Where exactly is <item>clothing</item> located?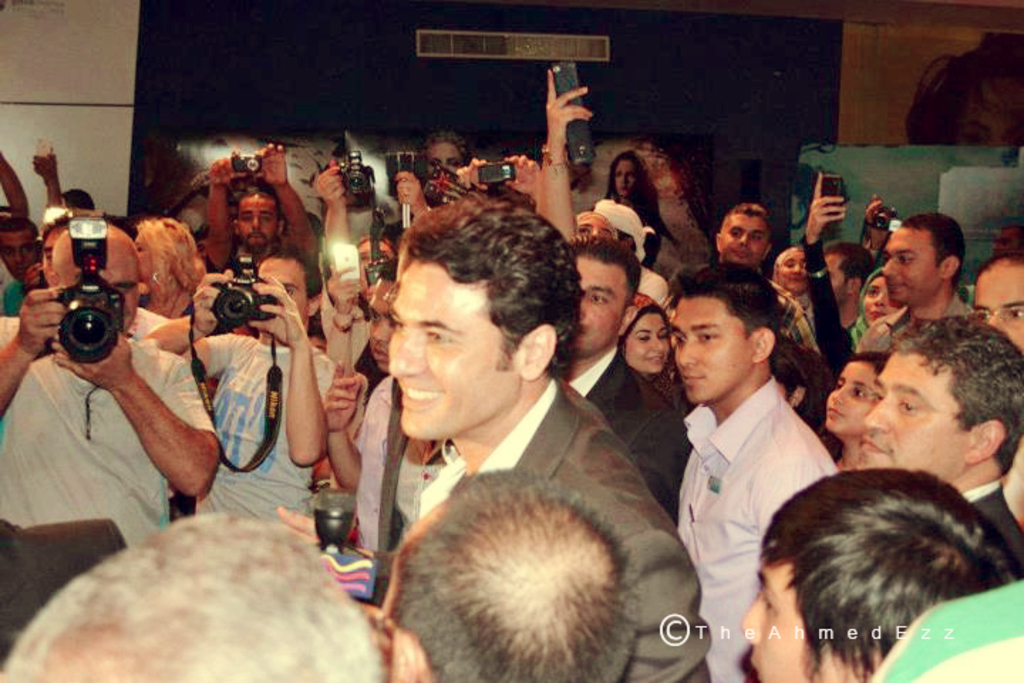
Its bounding box is region(134, 290, 196, 320).
